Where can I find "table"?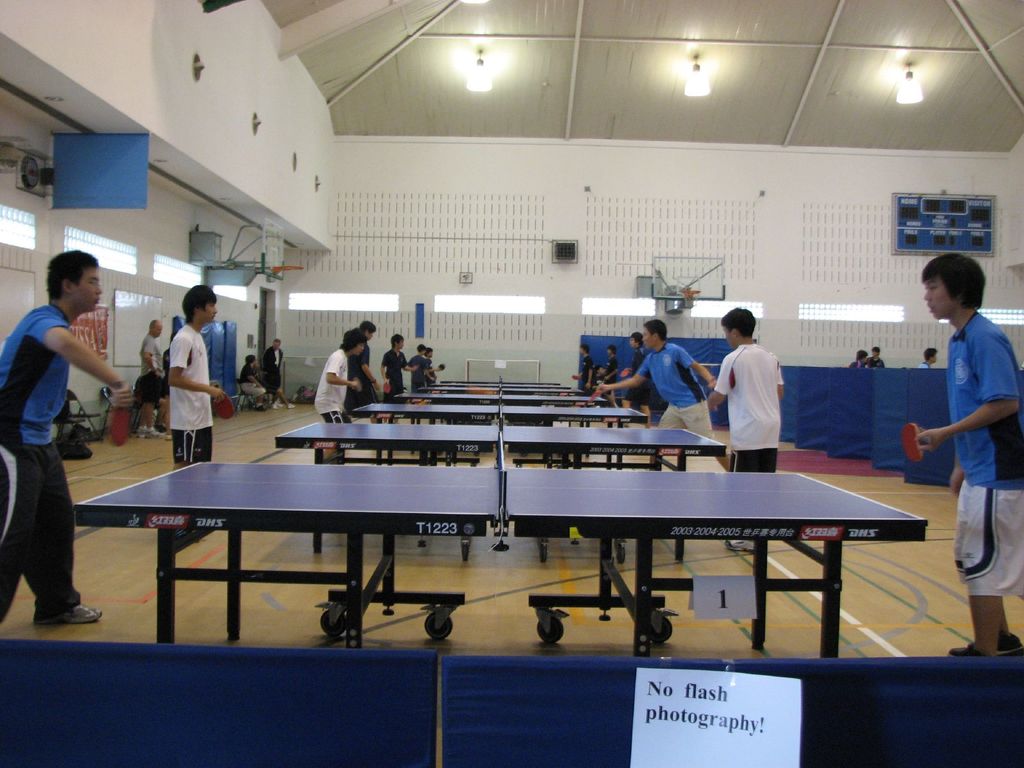
You can find it at [left=63, top=417, right=956, bottom=649].
